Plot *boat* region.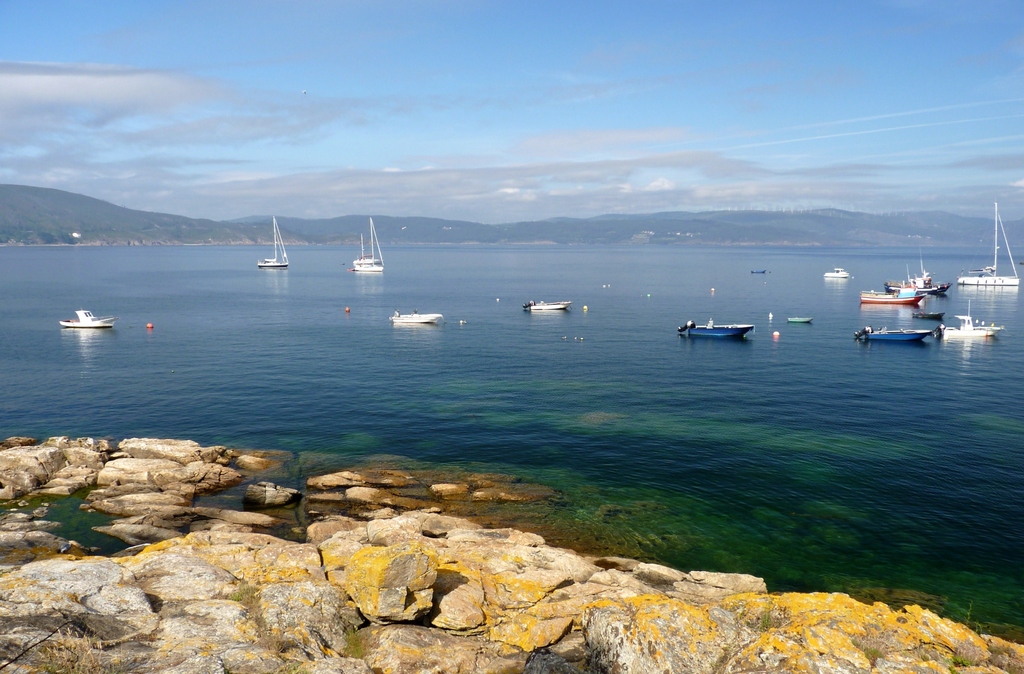
Plotted at bbox=(862, 276, 925, 305).
